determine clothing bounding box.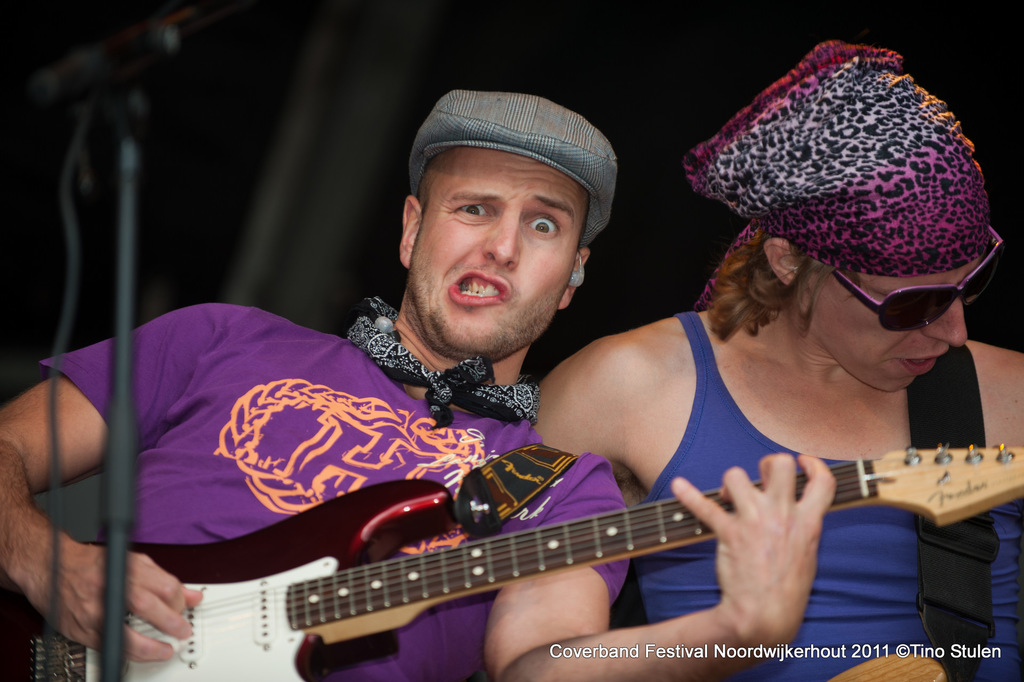
Determined: locate(635, 311, 1023, 681).
